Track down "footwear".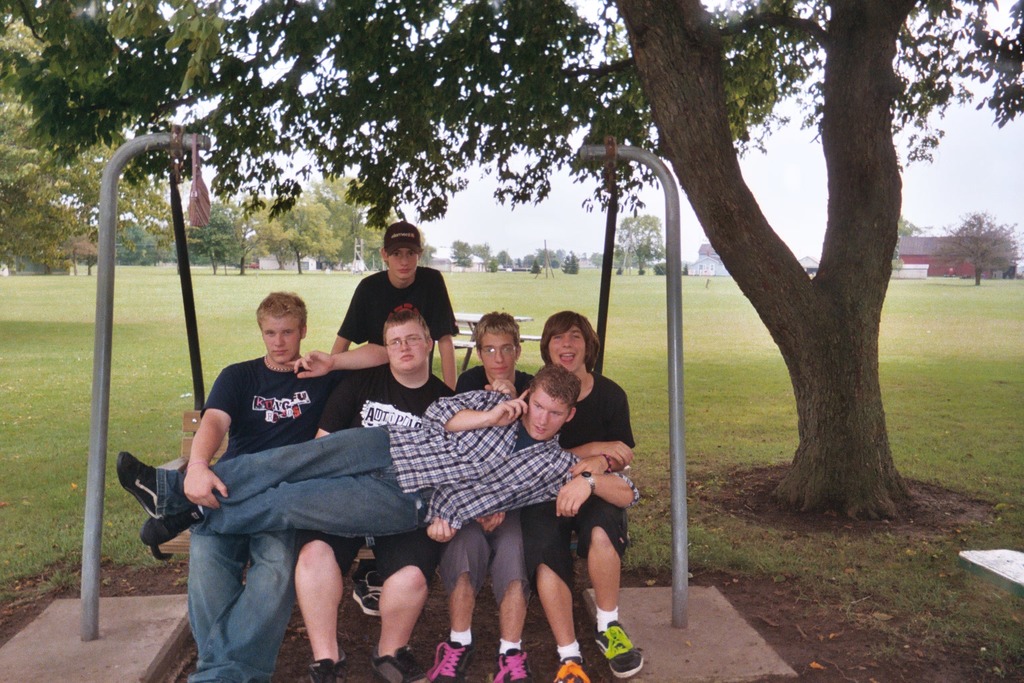
Tracked to <bbox>602, 626, 647, 678</bbox>.
